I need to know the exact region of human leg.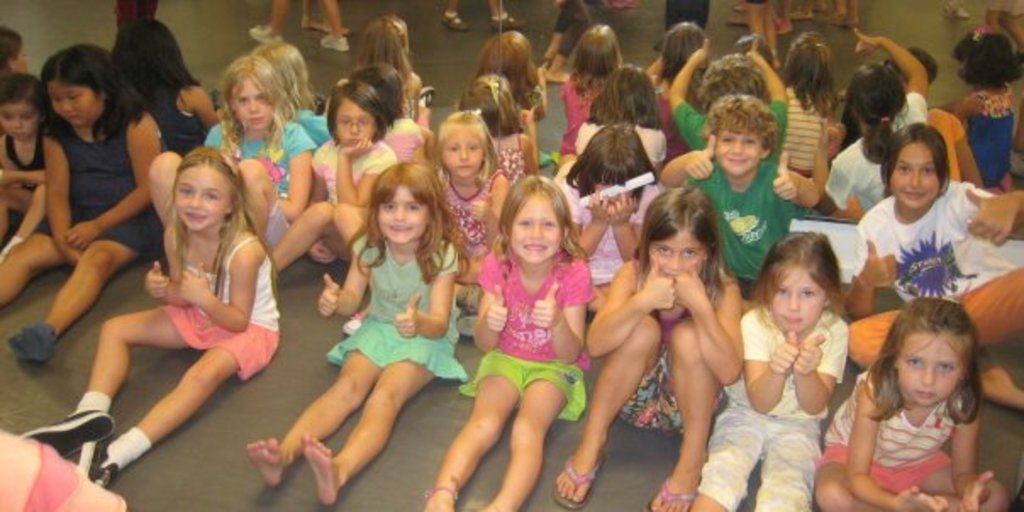
Region: x1=0, y1=222, x2=66, y2=303.
